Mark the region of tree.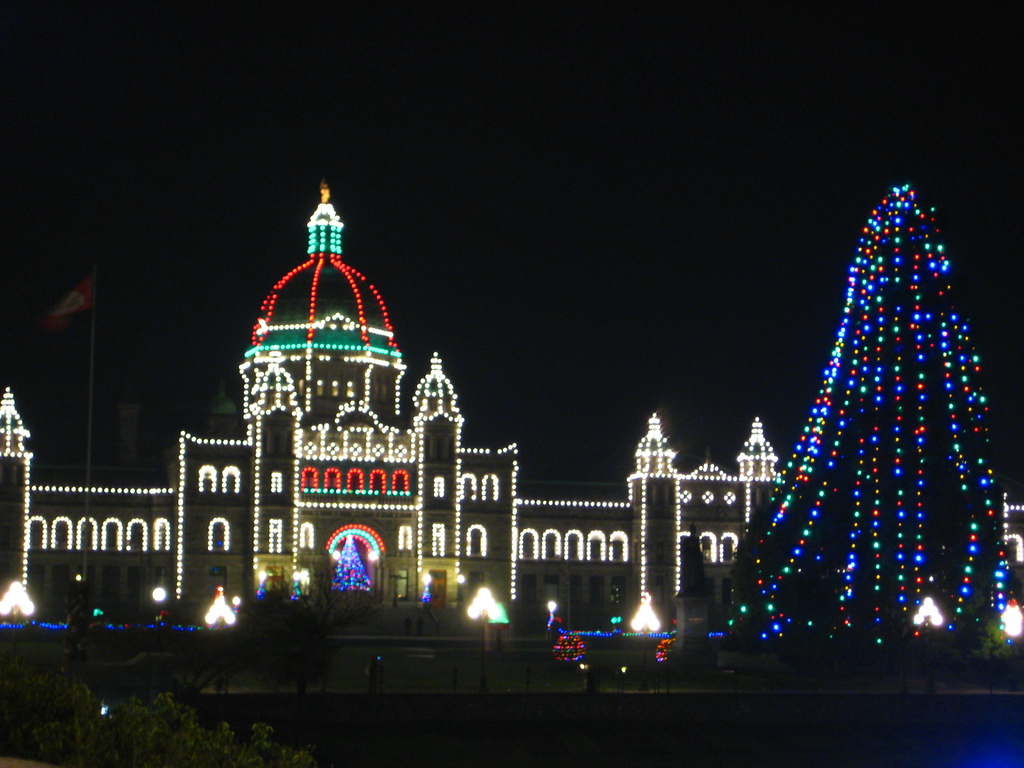
Region: select_region(727, 177, 1023, 669).
